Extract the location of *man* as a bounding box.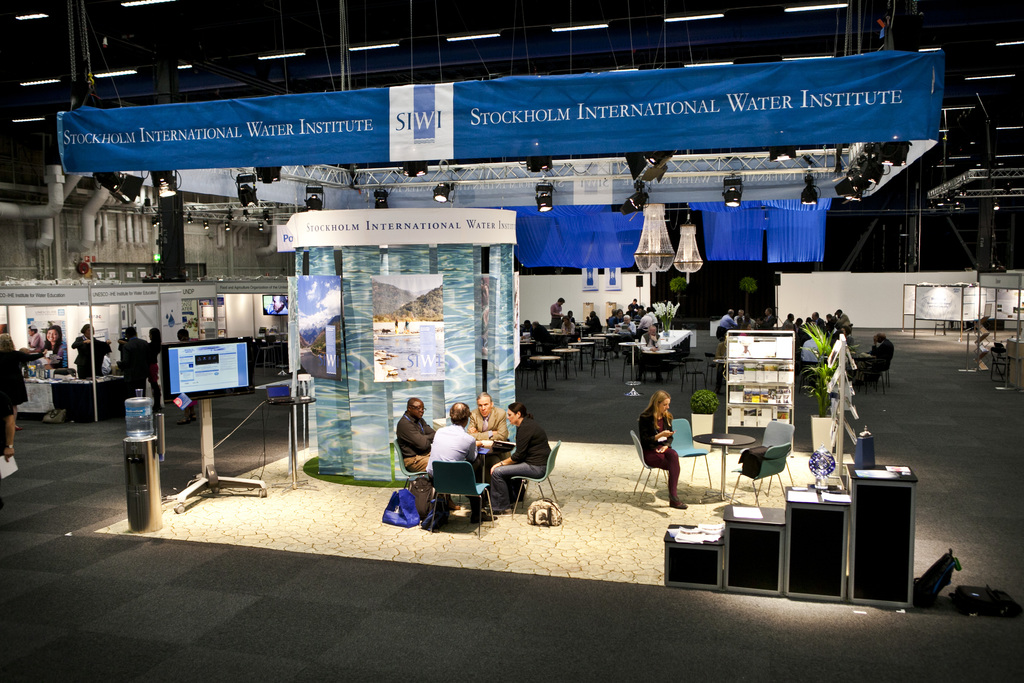
l=497, t=406, r=563, b=525.
